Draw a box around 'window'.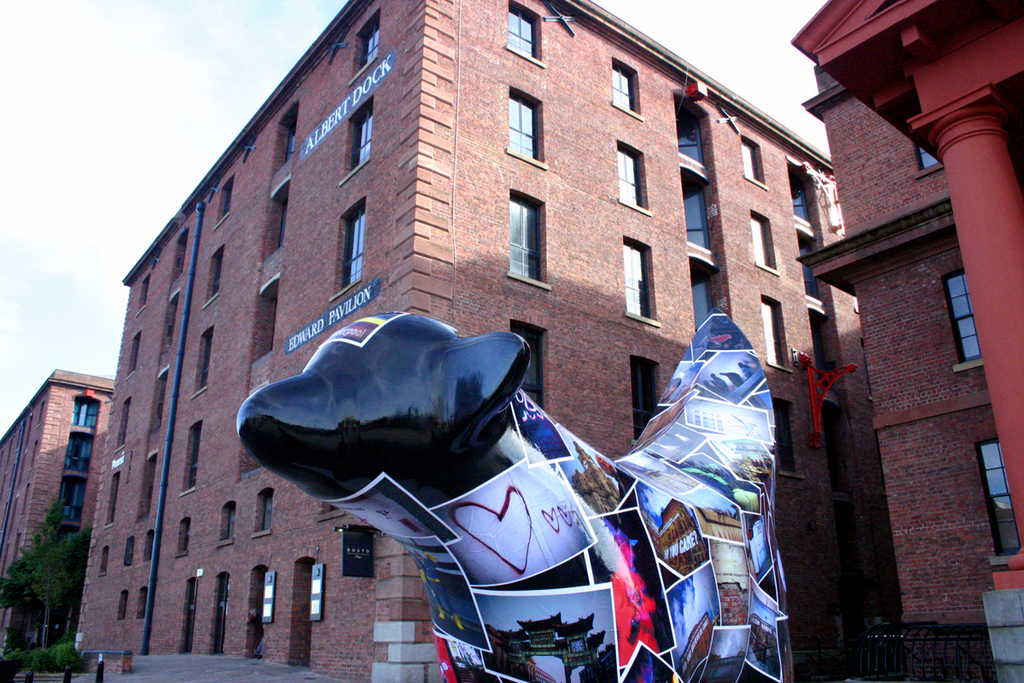
808/314/839/386.
